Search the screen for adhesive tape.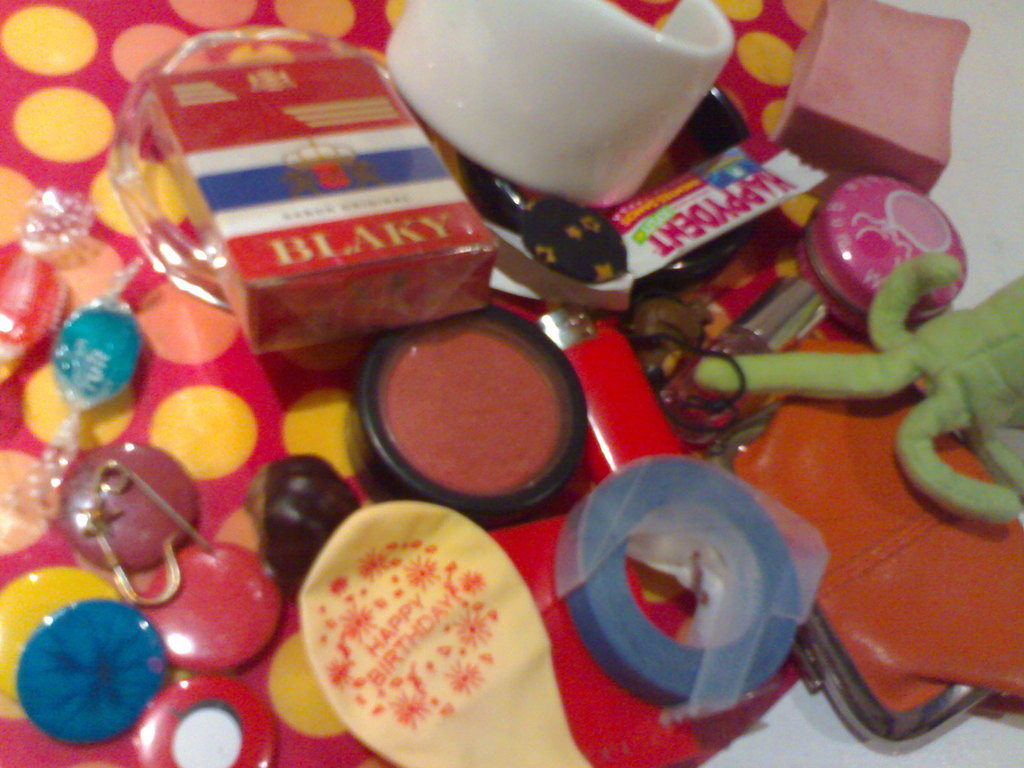
Found at 559:459:803:709.
